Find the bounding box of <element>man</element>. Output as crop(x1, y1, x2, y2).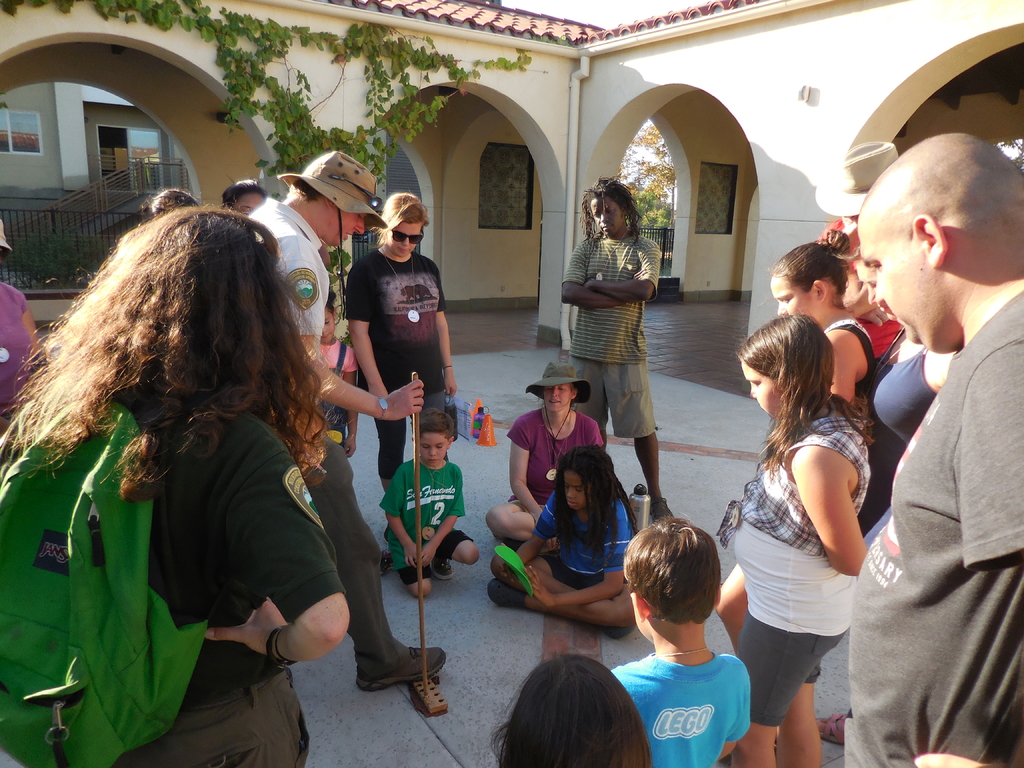
crop(243, 152, 446, 694).
